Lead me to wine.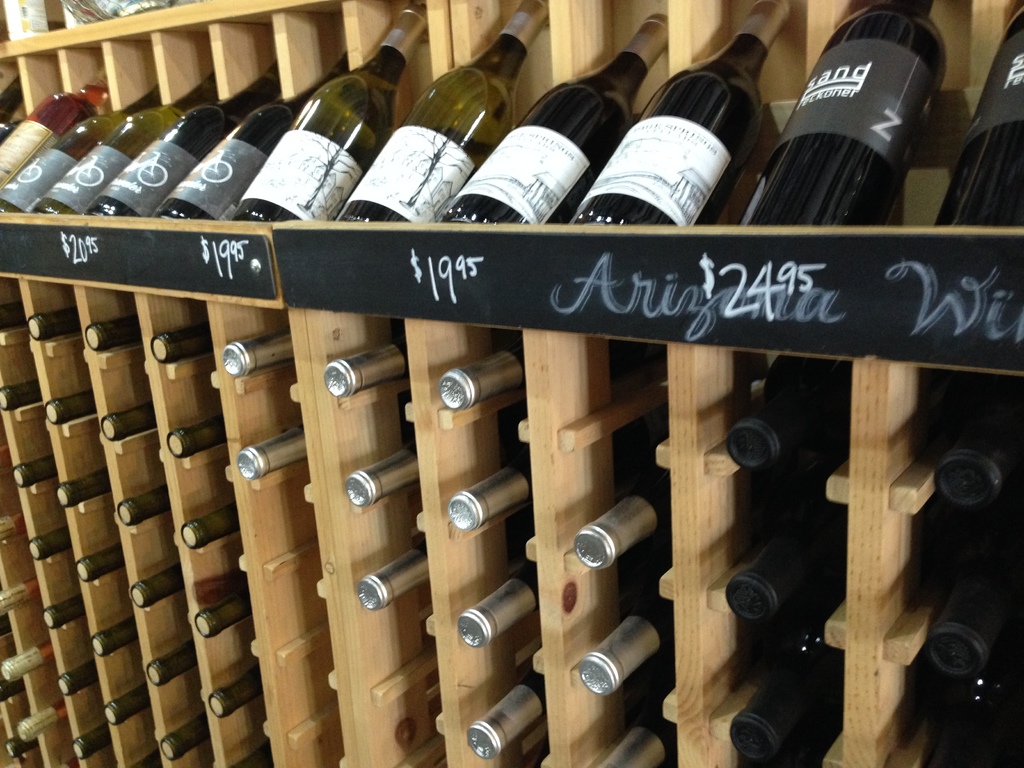
Lead to [3, 641, 56, 681].
